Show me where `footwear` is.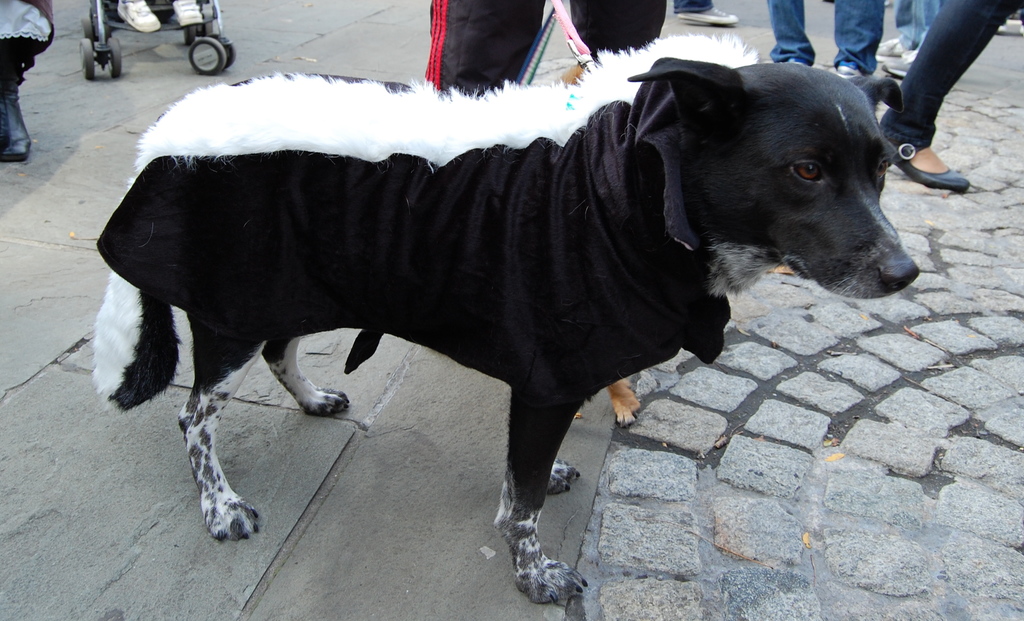
`footwear` is at region(877, 33, 902, 58).
